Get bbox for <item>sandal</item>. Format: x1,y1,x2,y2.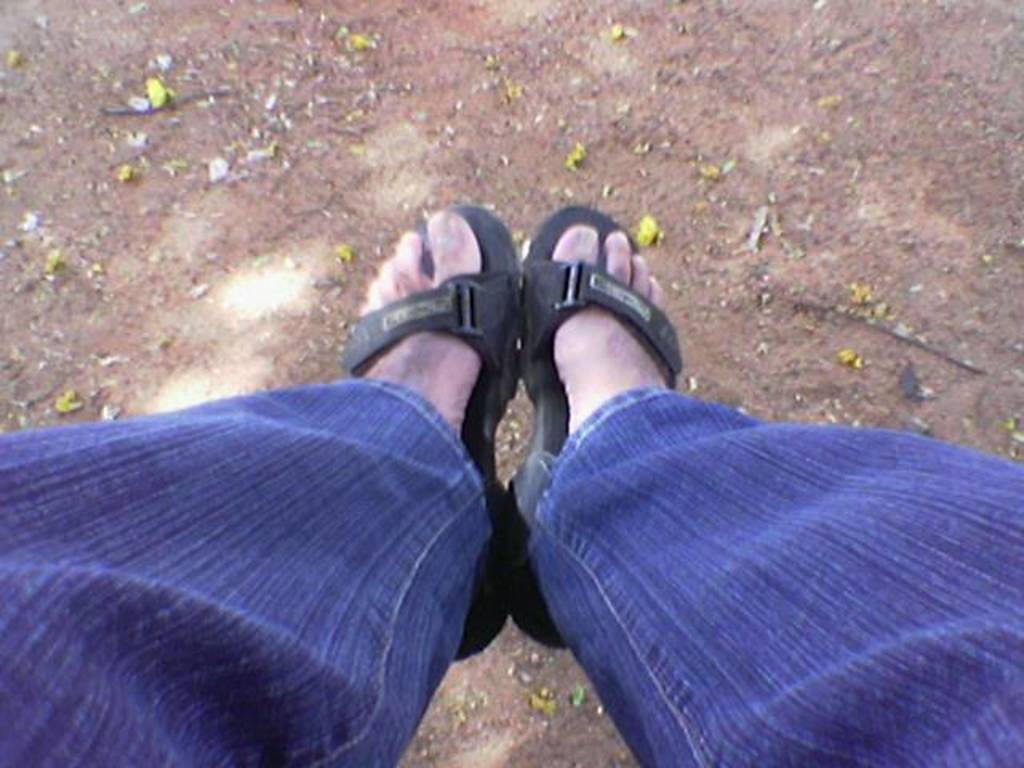
509,202,678,654.
